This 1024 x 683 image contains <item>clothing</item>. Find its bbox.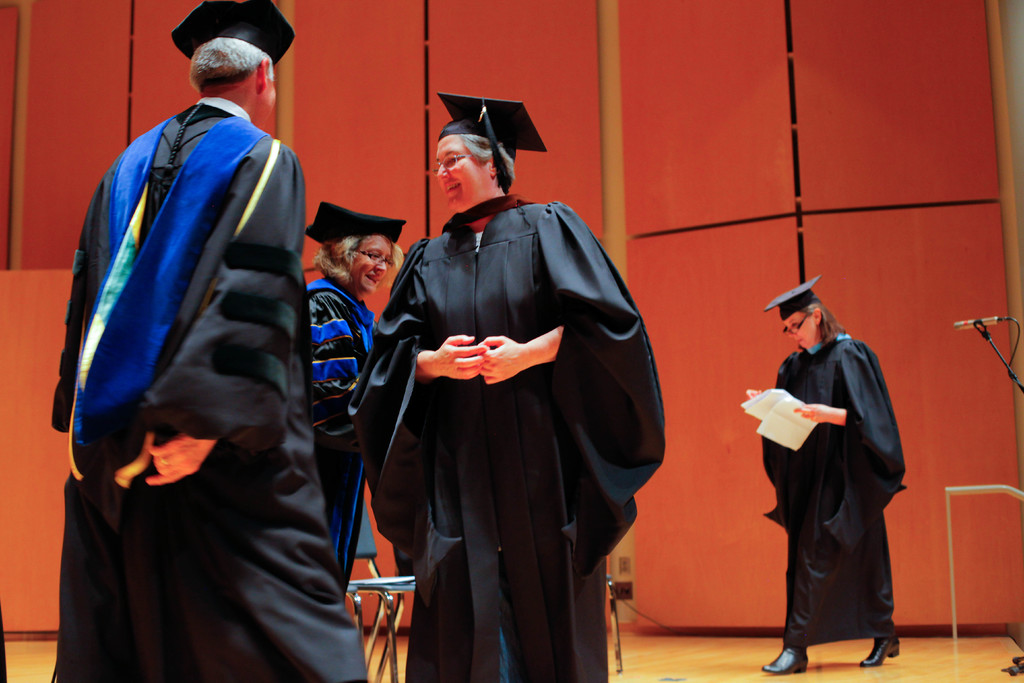
left=350, top=190, right=664, bottom=682.
